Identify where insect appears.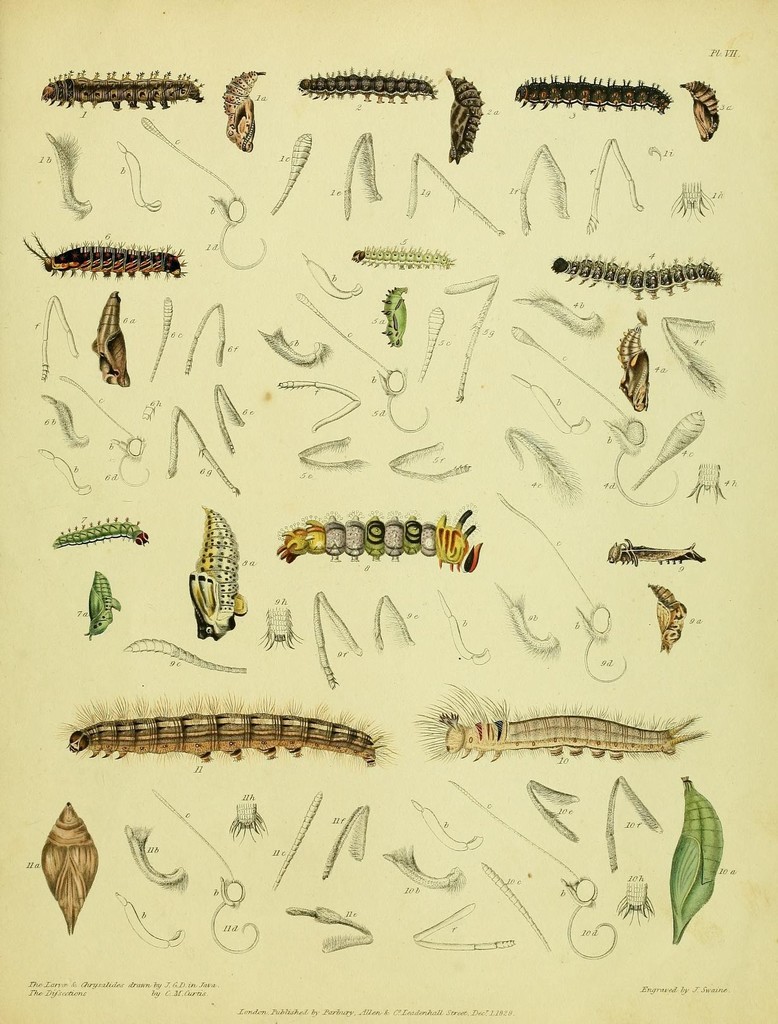
Appears at 20, 232, 189, 278.
